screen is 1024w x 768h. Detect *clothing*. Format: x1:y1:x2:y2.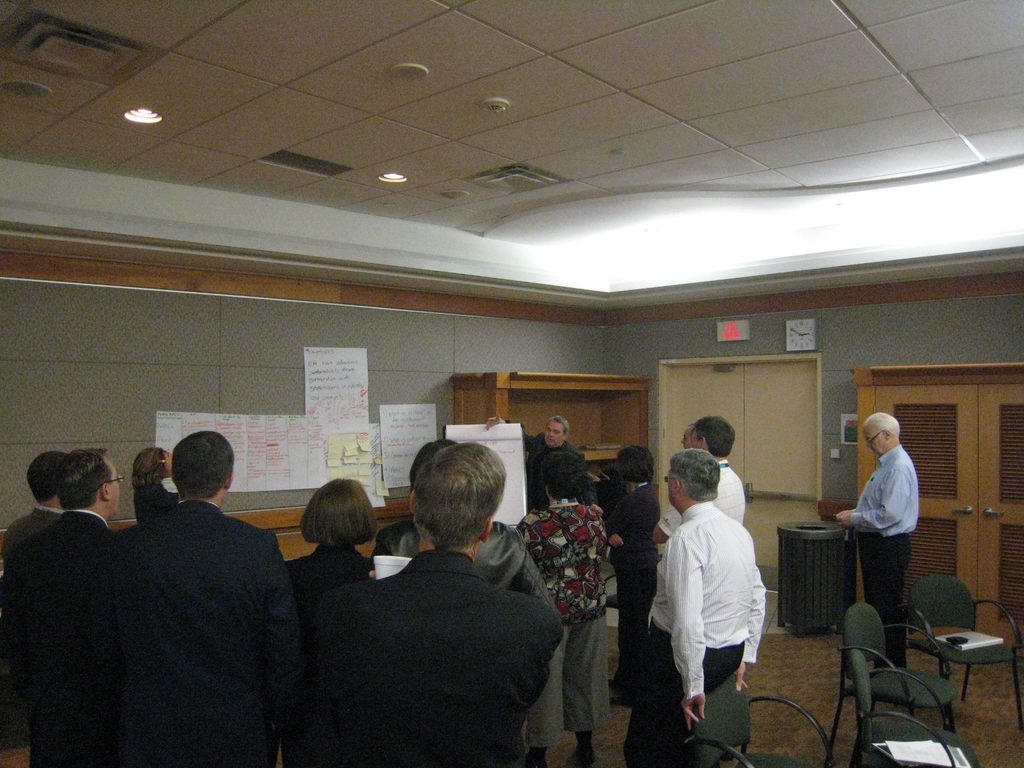
856:445:916:676.
